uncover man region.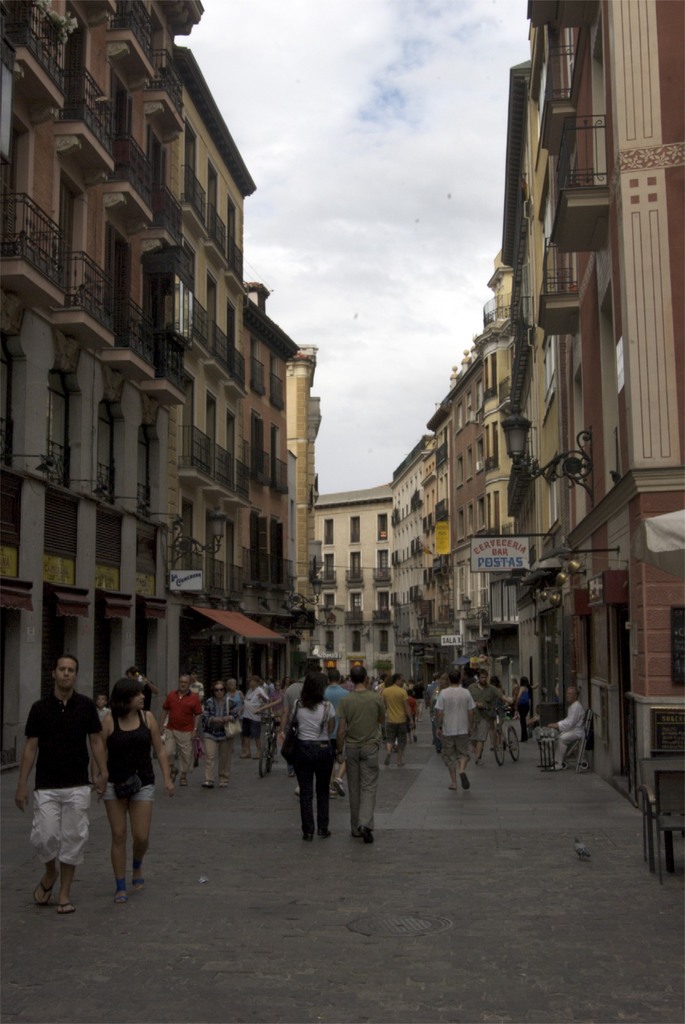
Uncovered: detection(340, 664, 384, 841).
